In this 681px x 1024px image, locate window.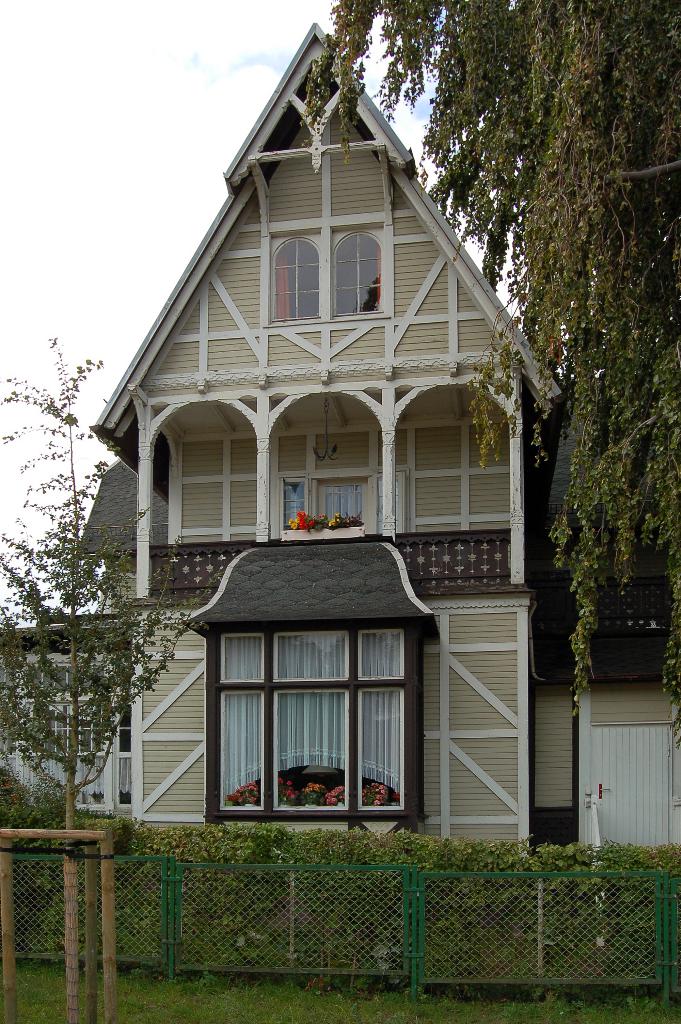
Bounding box: rect(216, 624, 410, 817).
